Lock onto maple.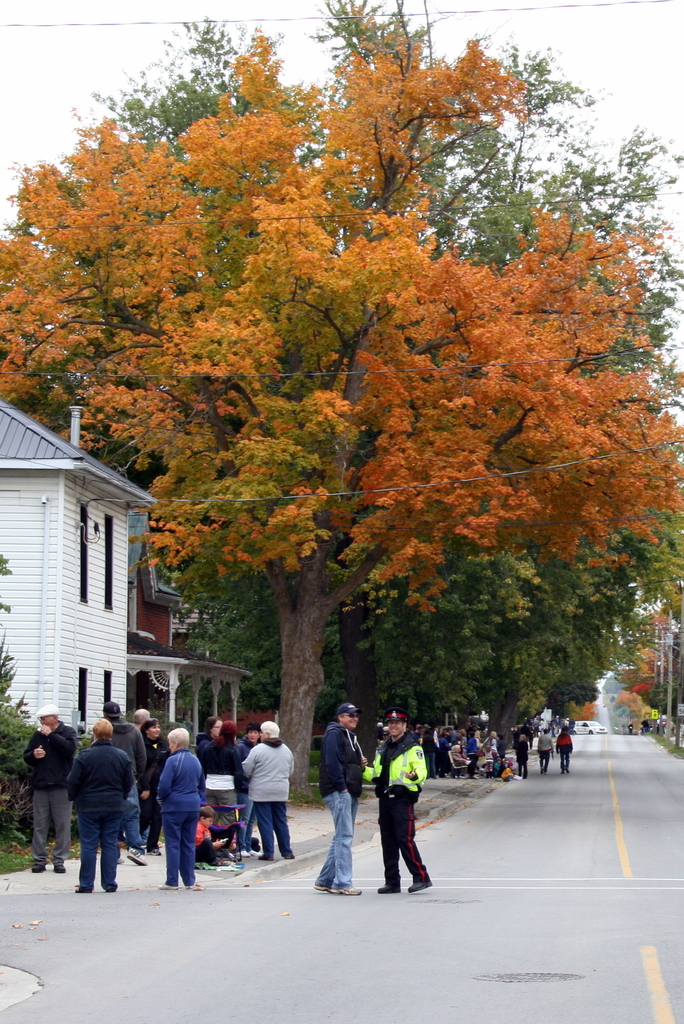
Locked: rect(0, 0, 676, 799).
